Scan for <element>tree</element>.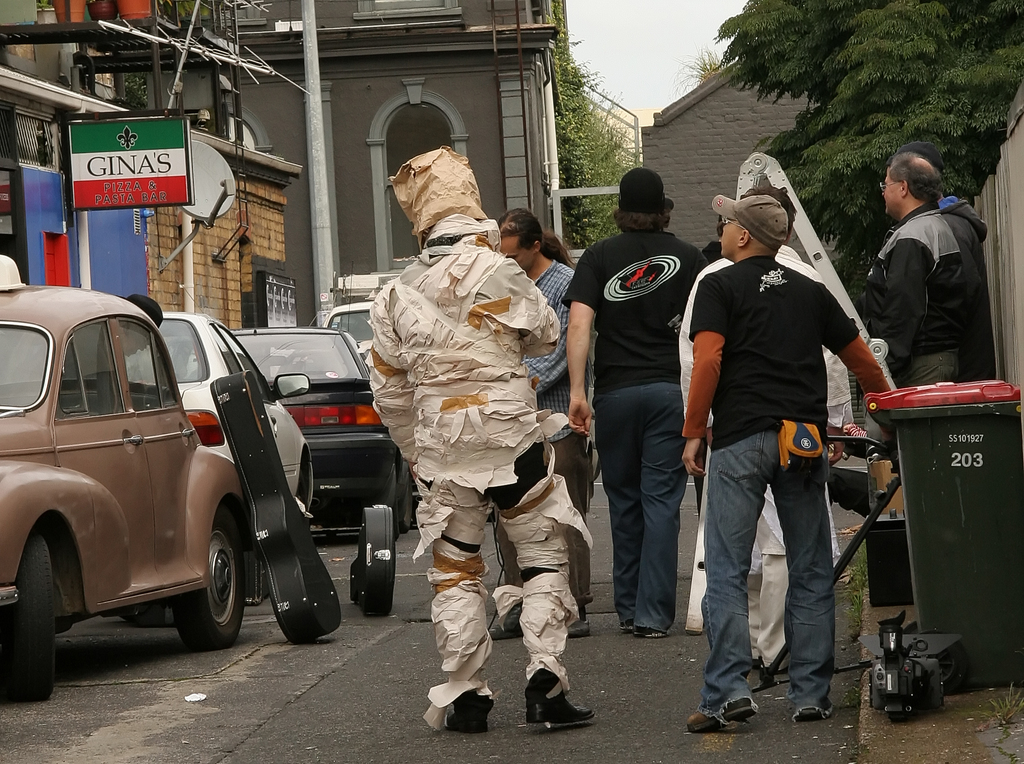
Scan result: bbox=[676, 46, 732, 95].
